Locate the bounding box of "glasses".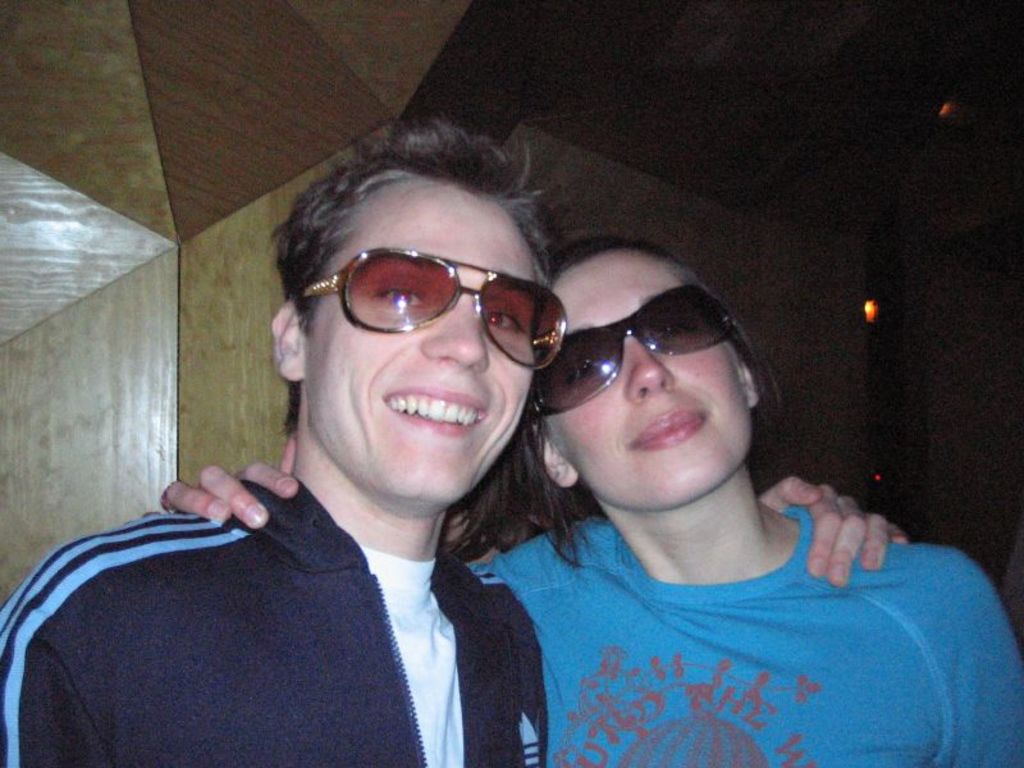
Bounding box: x1=527, y1=289, x2=769, y2=419.
